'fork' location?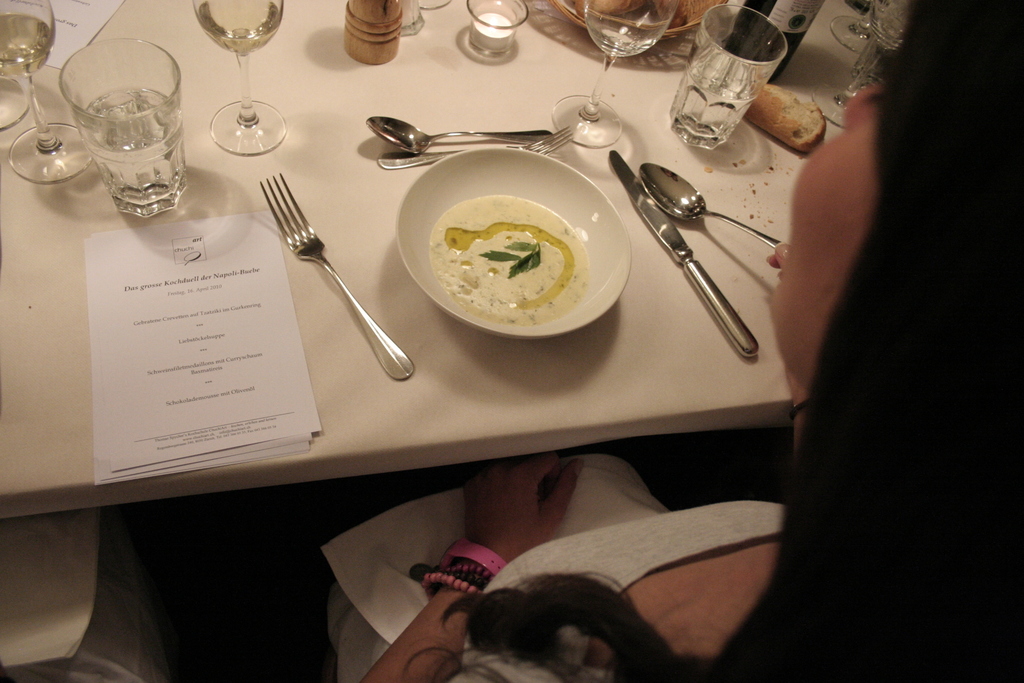
pyautogui.locateOnScreen(257, 175, 387, 373)
